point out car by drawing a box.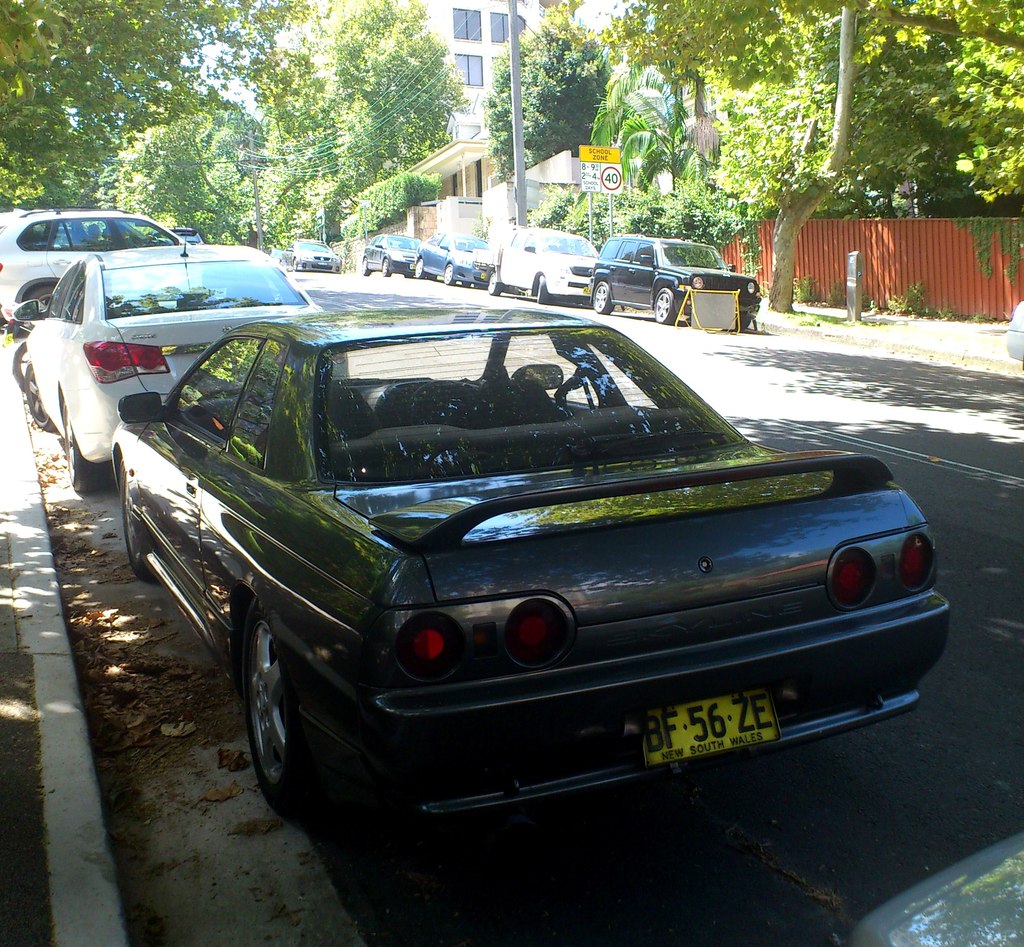
crop(1000, 300, 1023, 368).
